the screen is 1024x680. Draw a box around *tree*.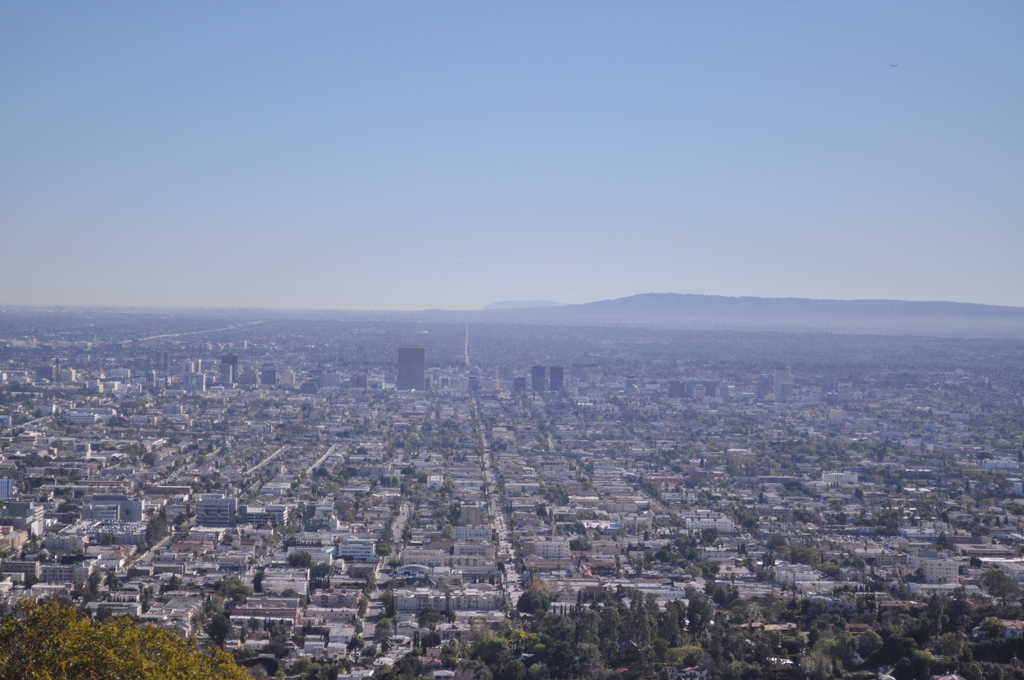
(334, 432, 342, 438).
